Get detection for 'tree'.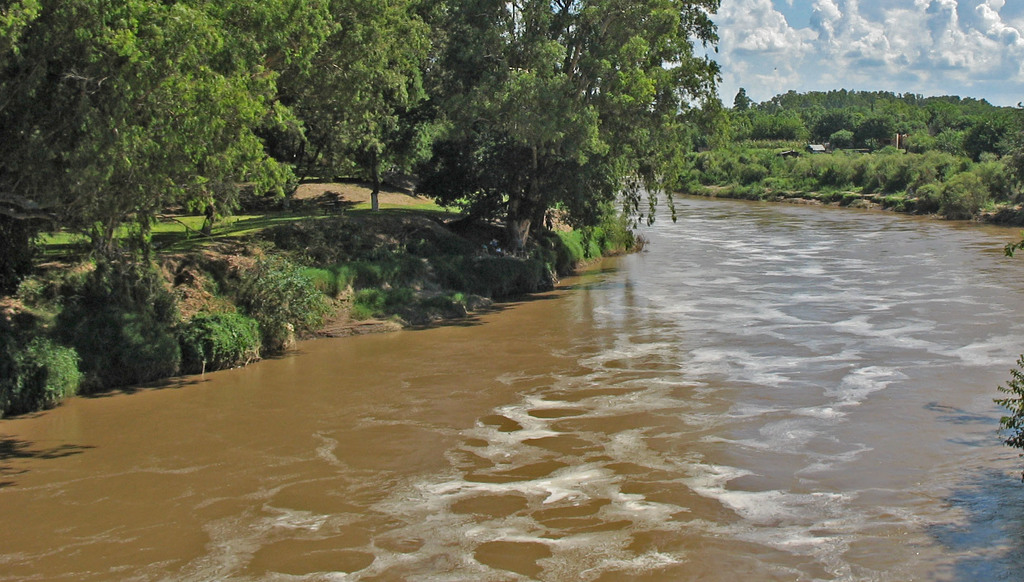
Detection: x1=729, y1=81, x2=755, y2=116.
